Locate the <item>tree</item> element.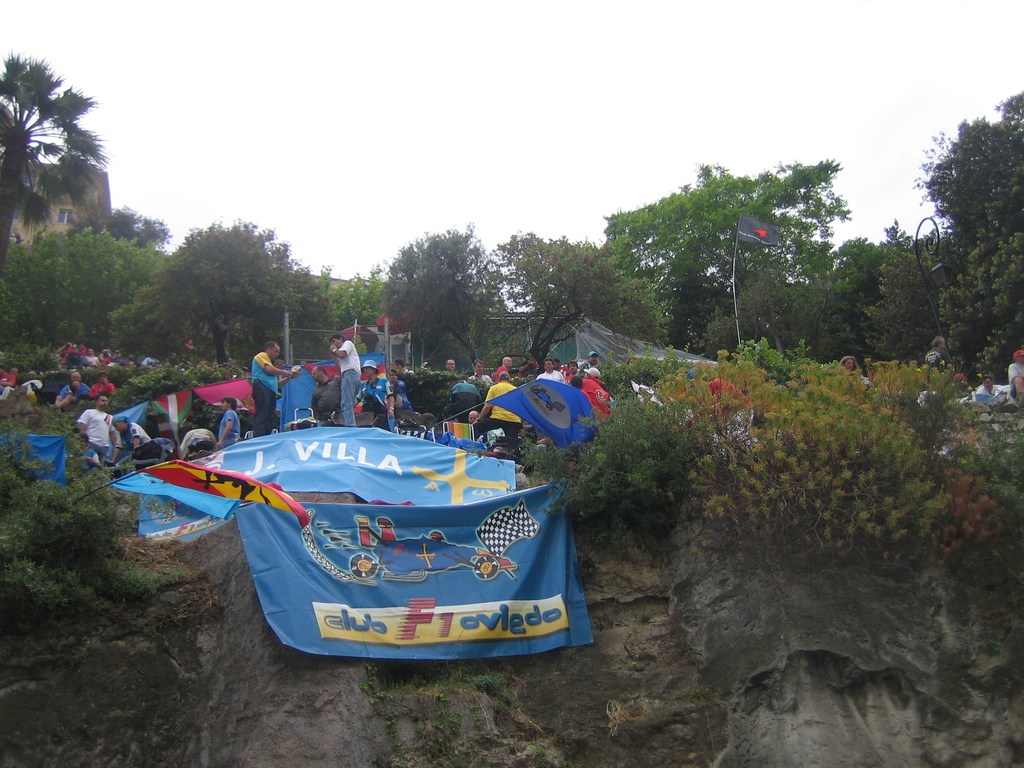
Element bbox: 375 219 494 365.
